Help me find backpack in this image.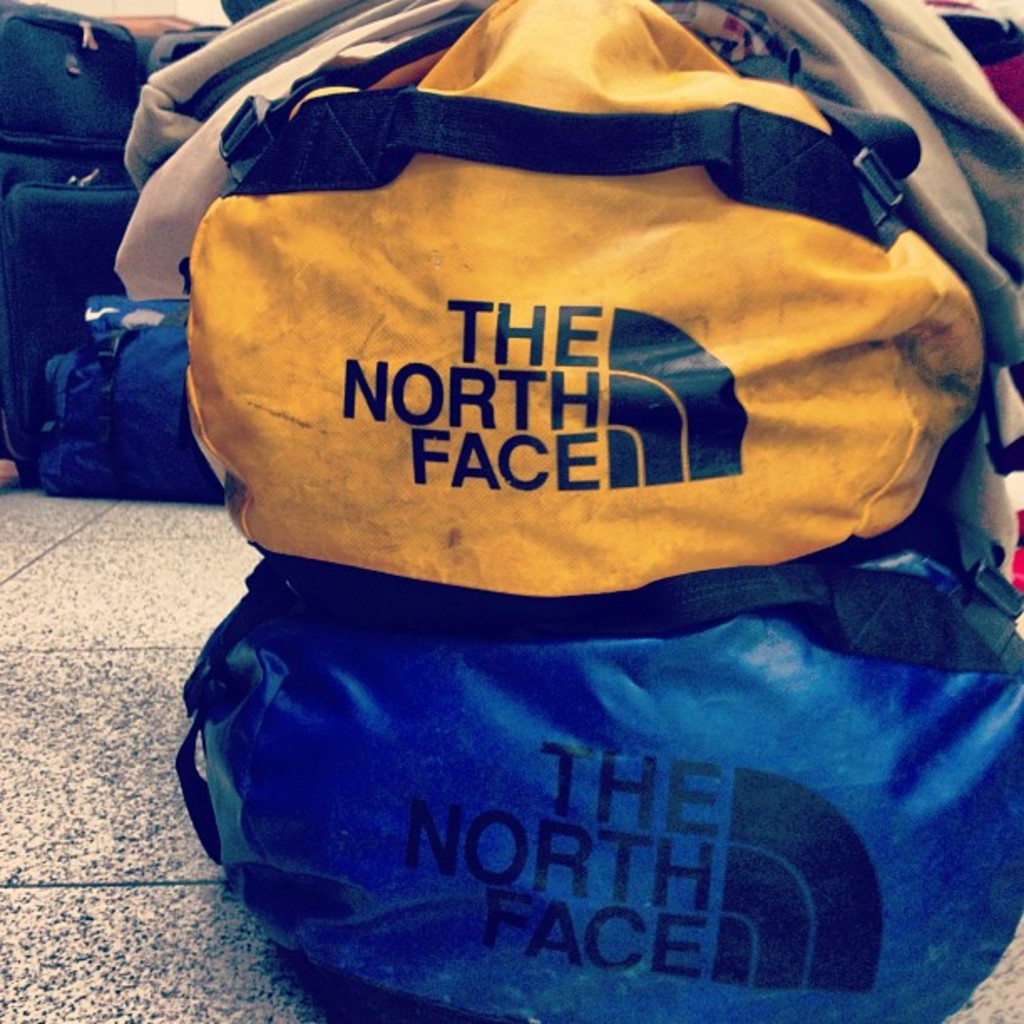
Found it: [189,556,1021,1022].
